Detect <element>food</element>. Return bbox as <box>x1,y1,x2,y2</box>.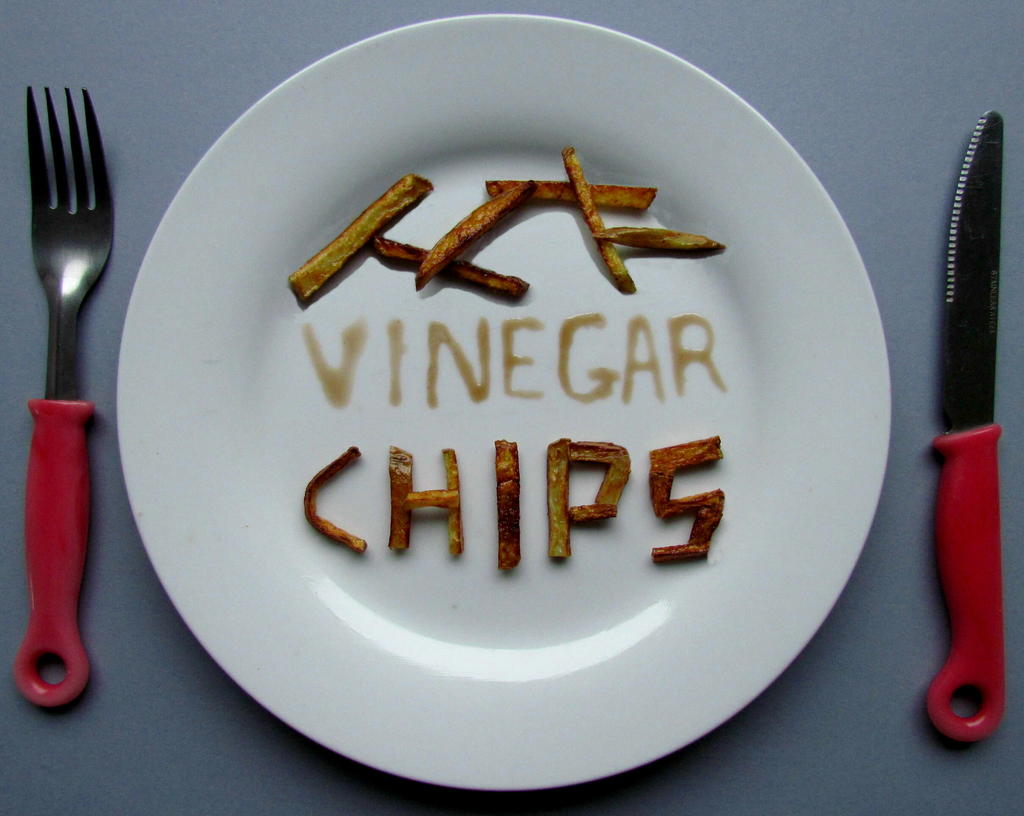
<box>593,224,725,261</box>.
